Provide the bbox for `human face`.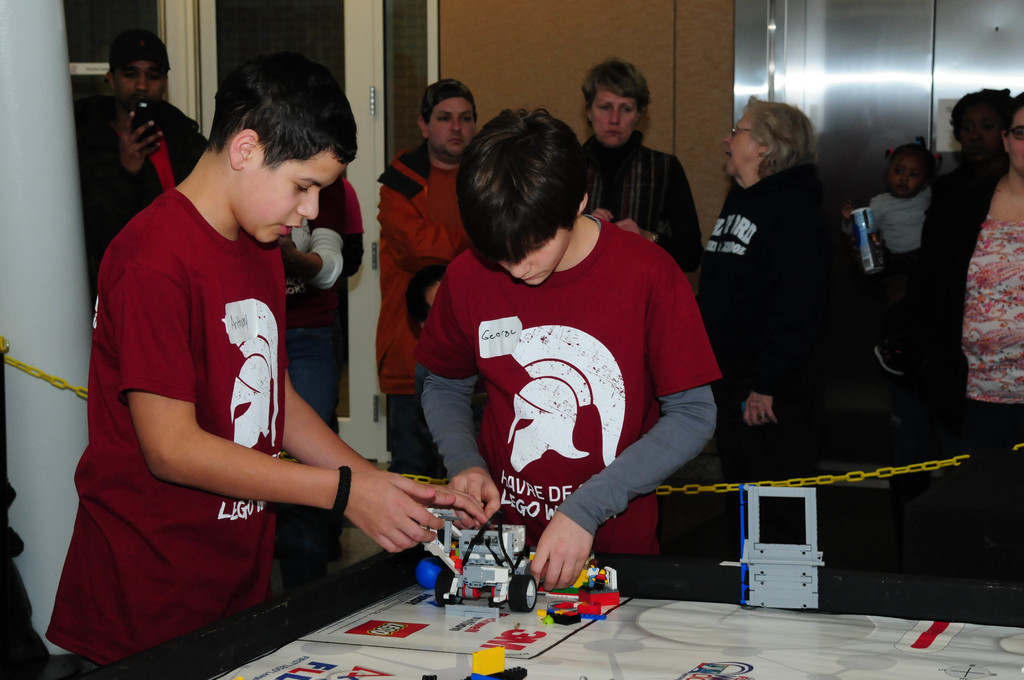
select_region(500, 229, 565, 288).
